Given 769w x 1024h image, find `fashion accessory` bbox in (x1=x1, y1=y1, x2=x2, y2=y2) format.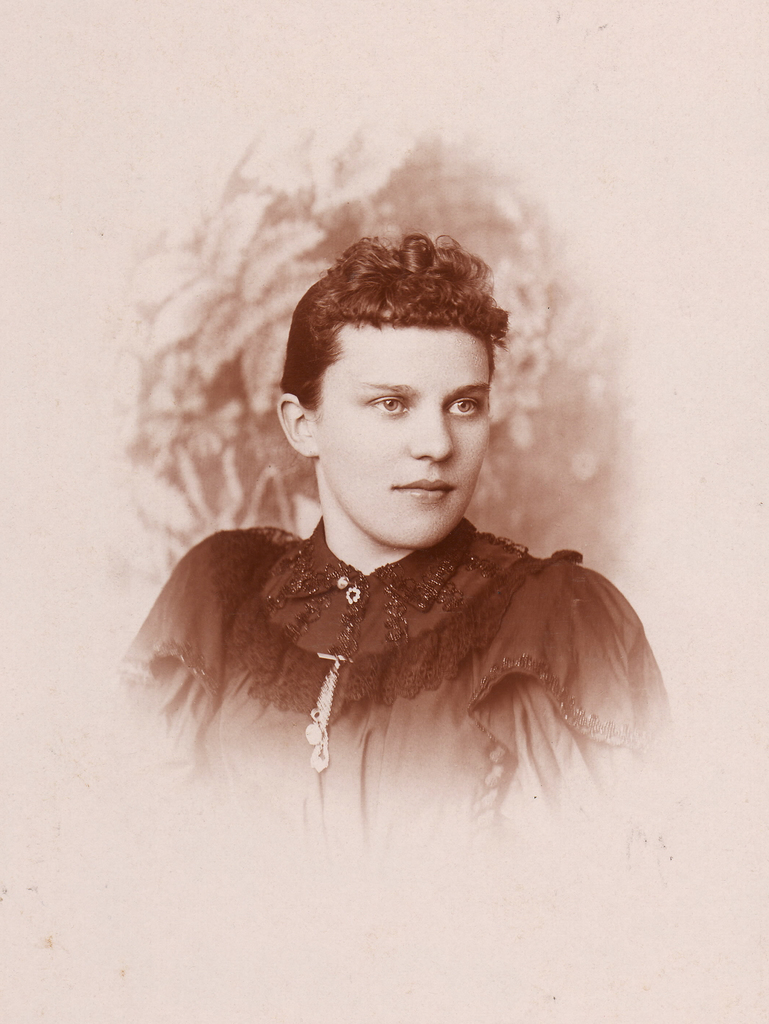
(x1=298, y1=653, x2=358, y2=780).
